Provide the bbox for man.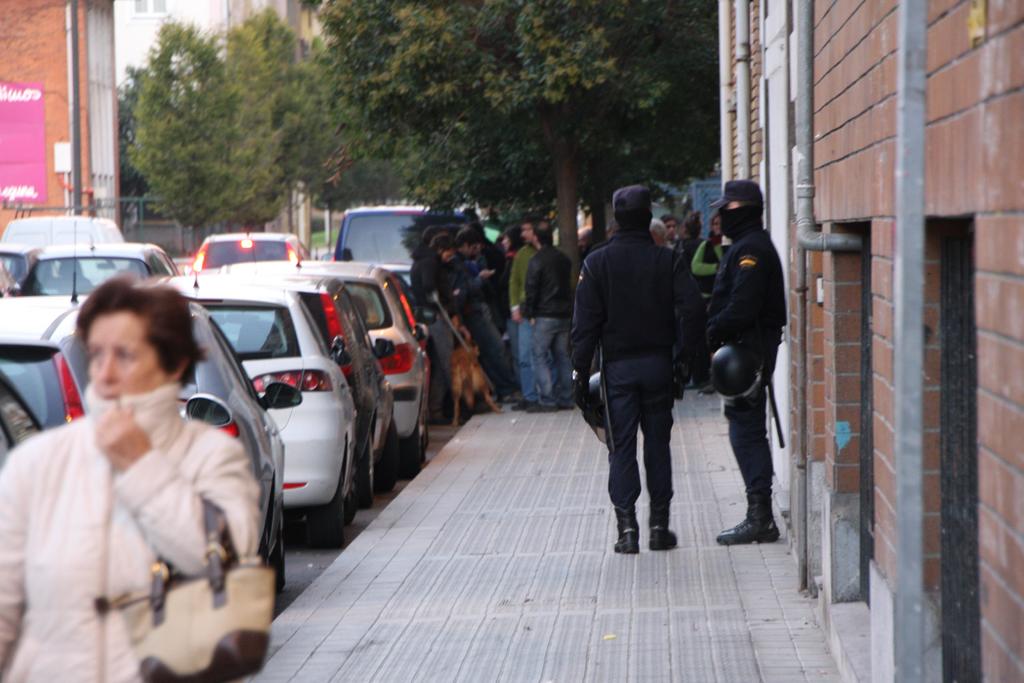
[451,228,500,397].
